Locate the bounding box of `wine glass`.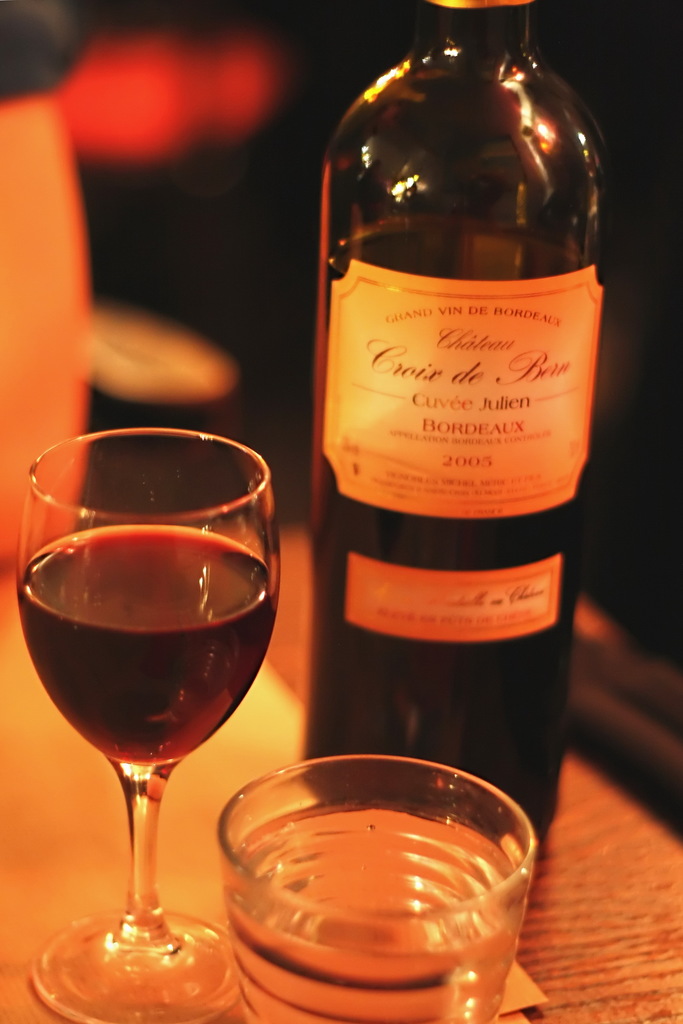
Bounding box: locate(15, 428, 288, 1023).
